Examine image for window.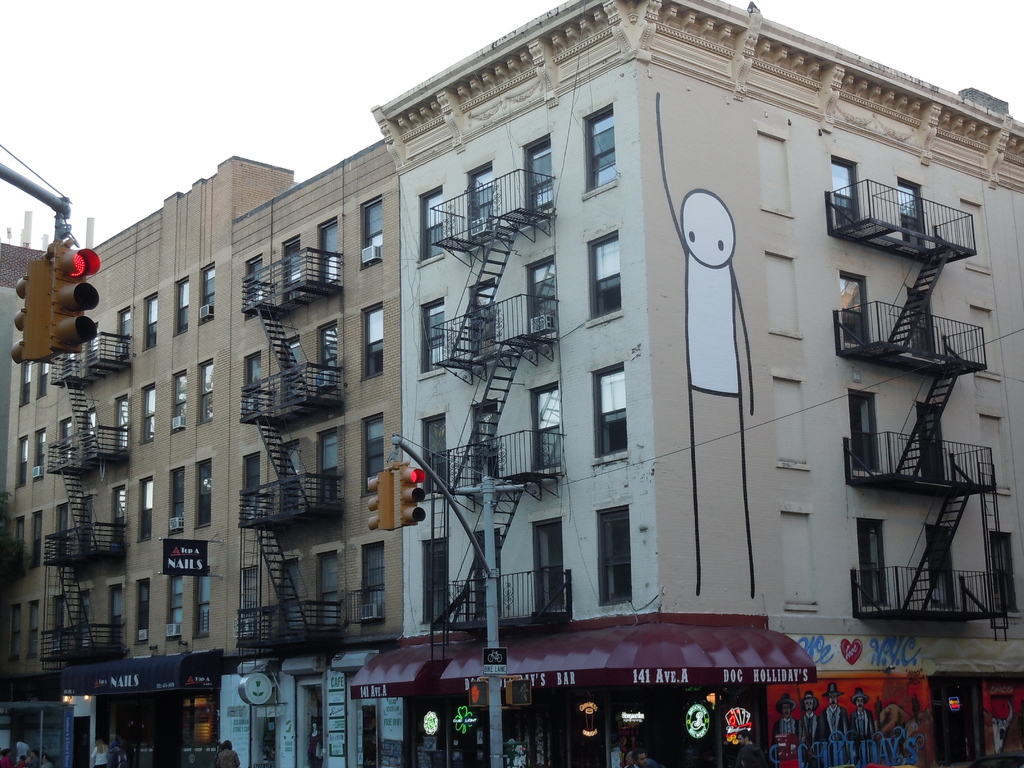
Examination result: {"left": 173, "top": 278, "right": 189, "bottom": 333}.
